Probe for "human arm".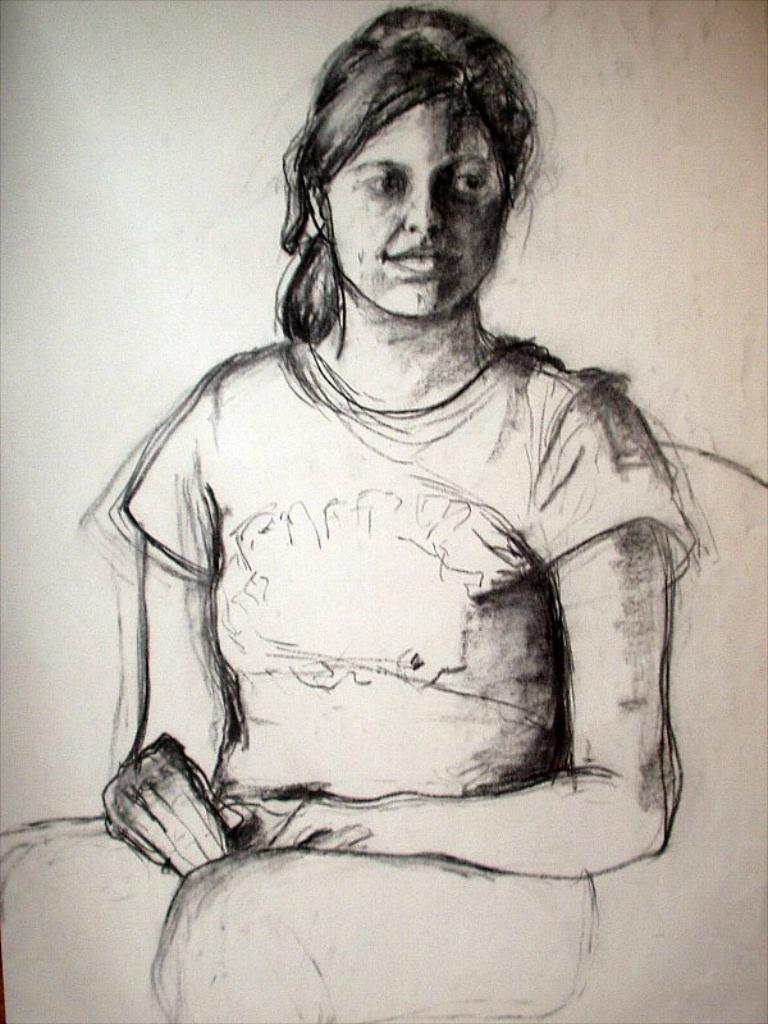
Probe result: <region>239, 442, 678, 881</region>.
